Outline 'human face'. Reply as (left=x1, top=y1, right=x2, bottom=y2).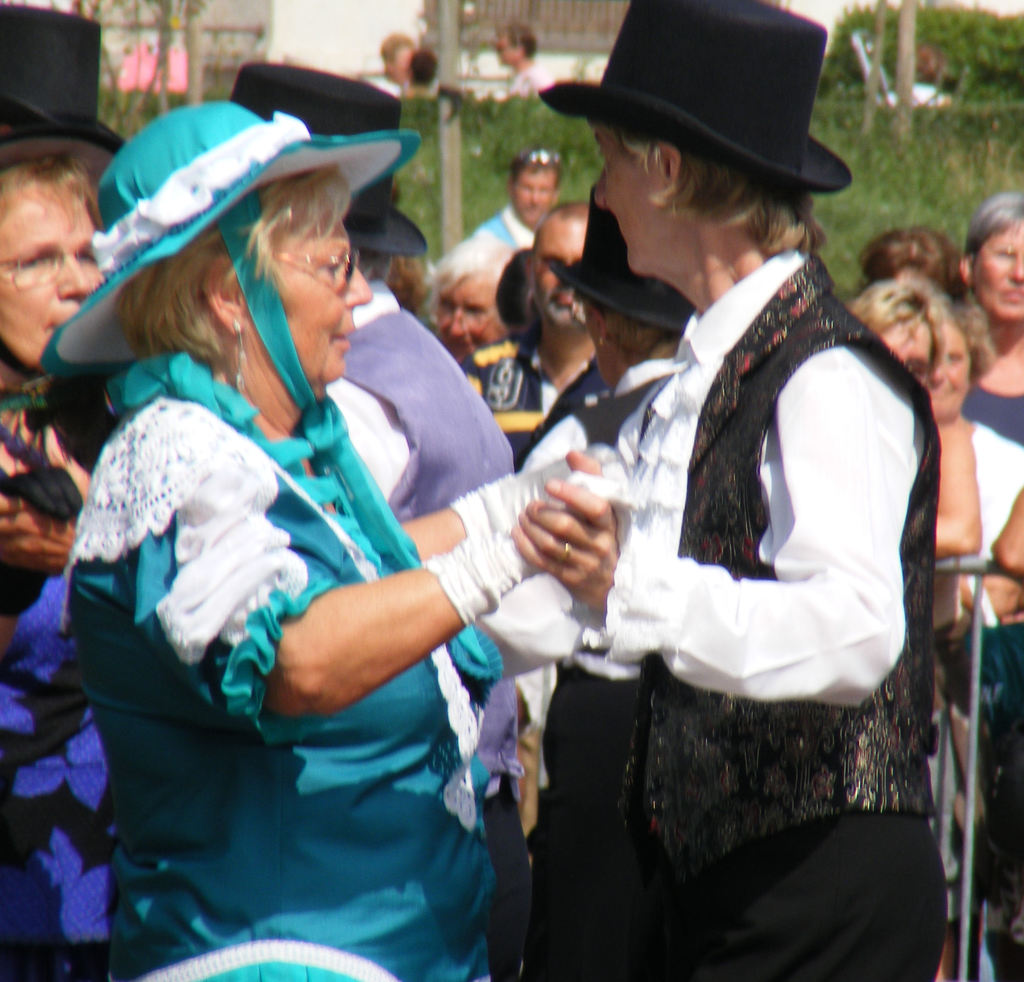
(left=586, top=120, right=659, bottom=271).
